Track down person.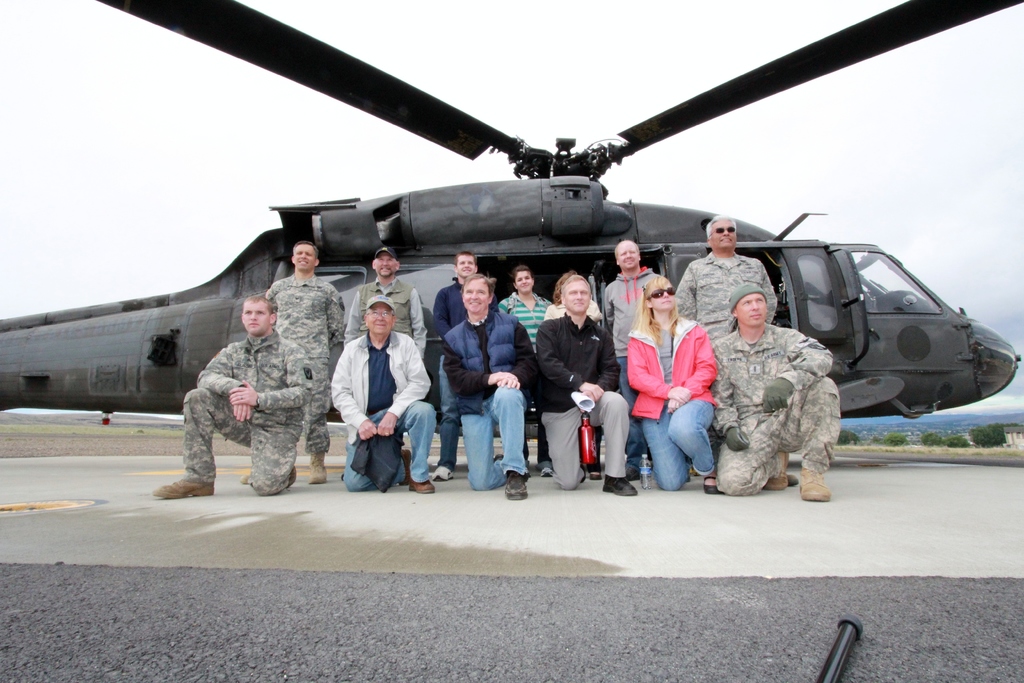
Tracked to <region>604, 240, 648, 395</region>.
